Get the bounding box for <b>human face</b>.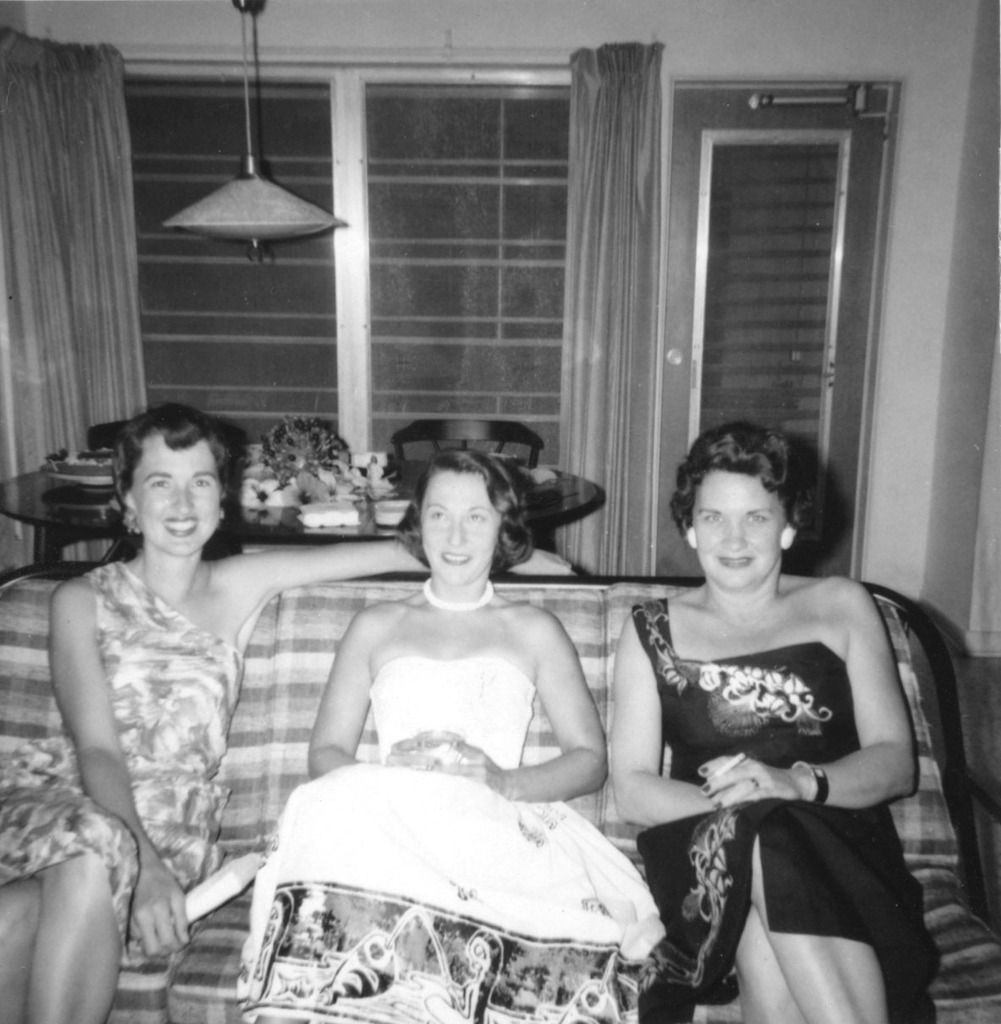
detection(127, 427, 223, 553).
